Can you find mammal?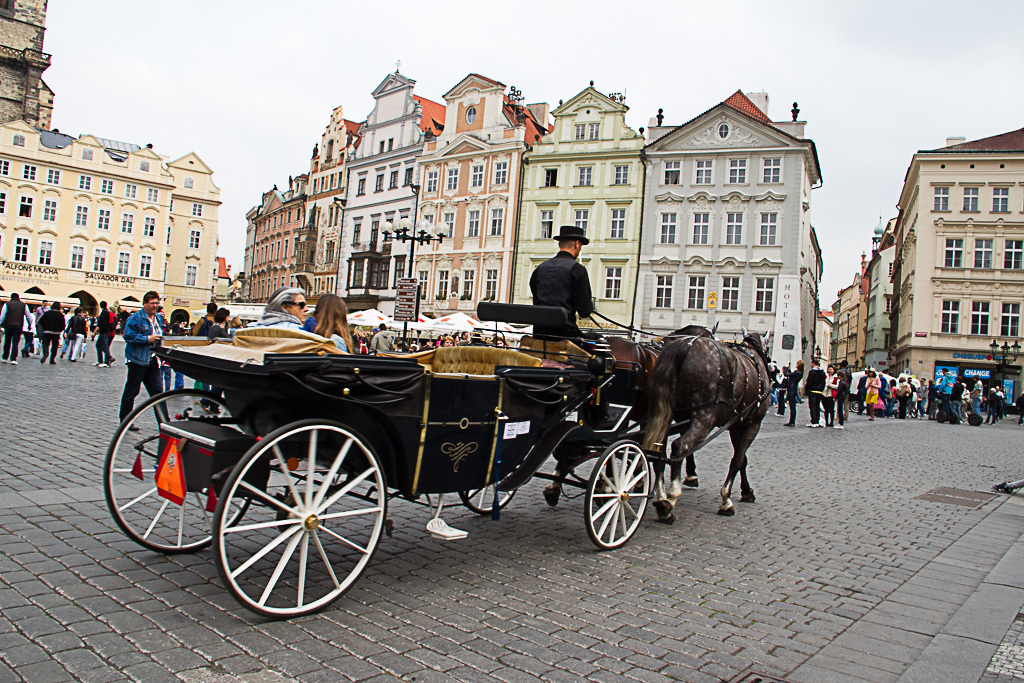
Yes, bounding box: [209, 308, 235, 339].
